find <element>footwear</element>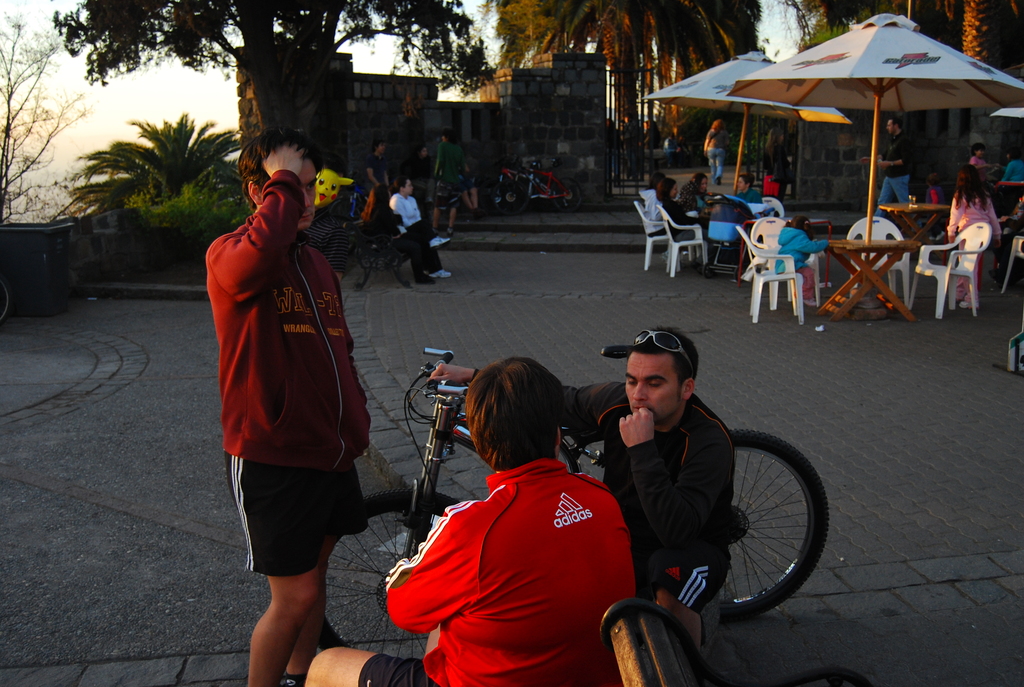
bbox=(429, 236, 451, 244)
